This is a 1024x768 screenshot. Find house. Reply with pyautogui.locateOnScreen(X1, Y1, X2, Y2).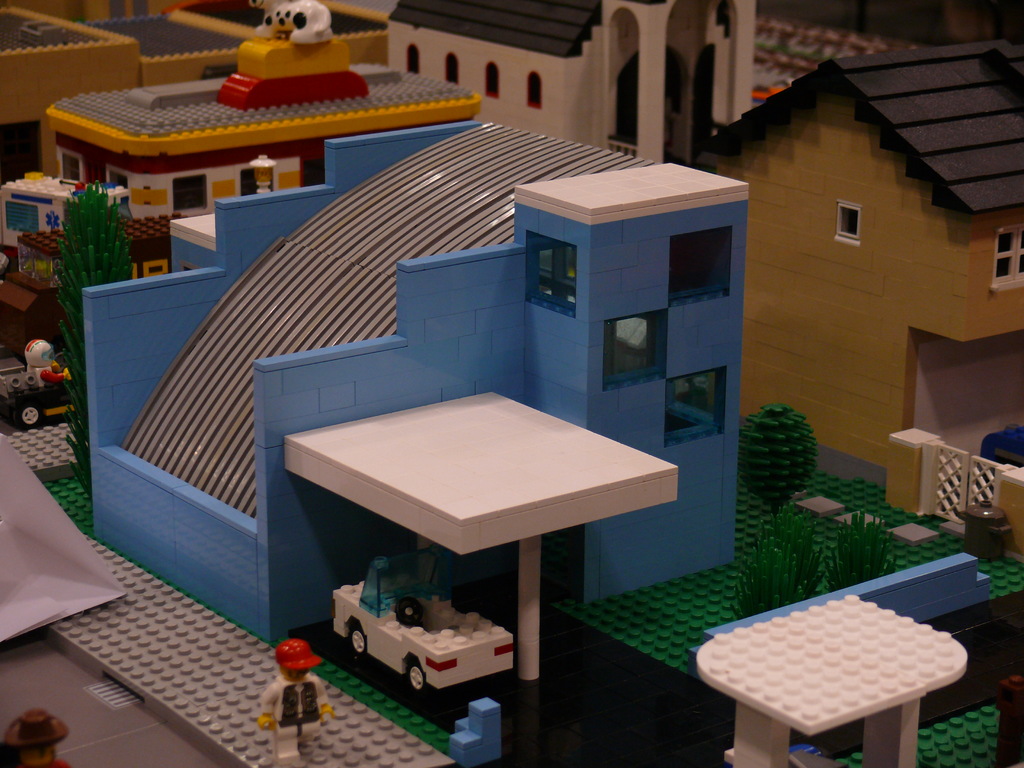
pyautogui.locateOnScreen(39, 0, 479, 219).
